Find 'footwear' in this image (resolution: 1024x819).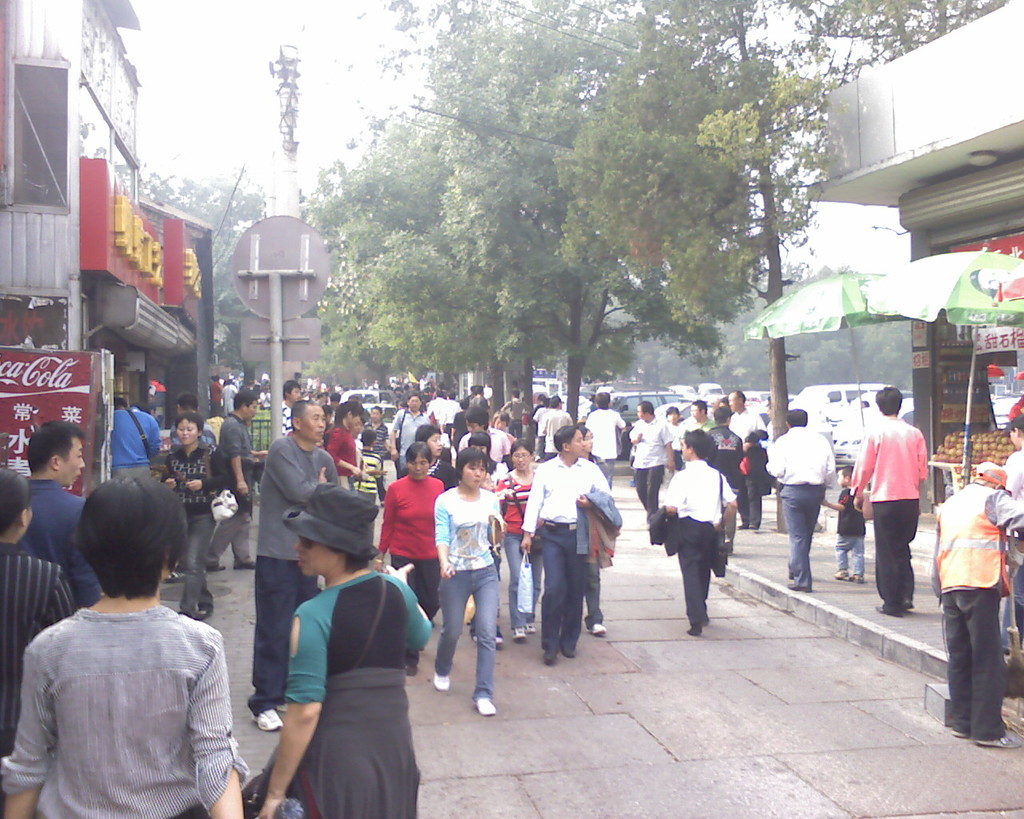
[x1=526, y1=626, x2=538, y2=633].
